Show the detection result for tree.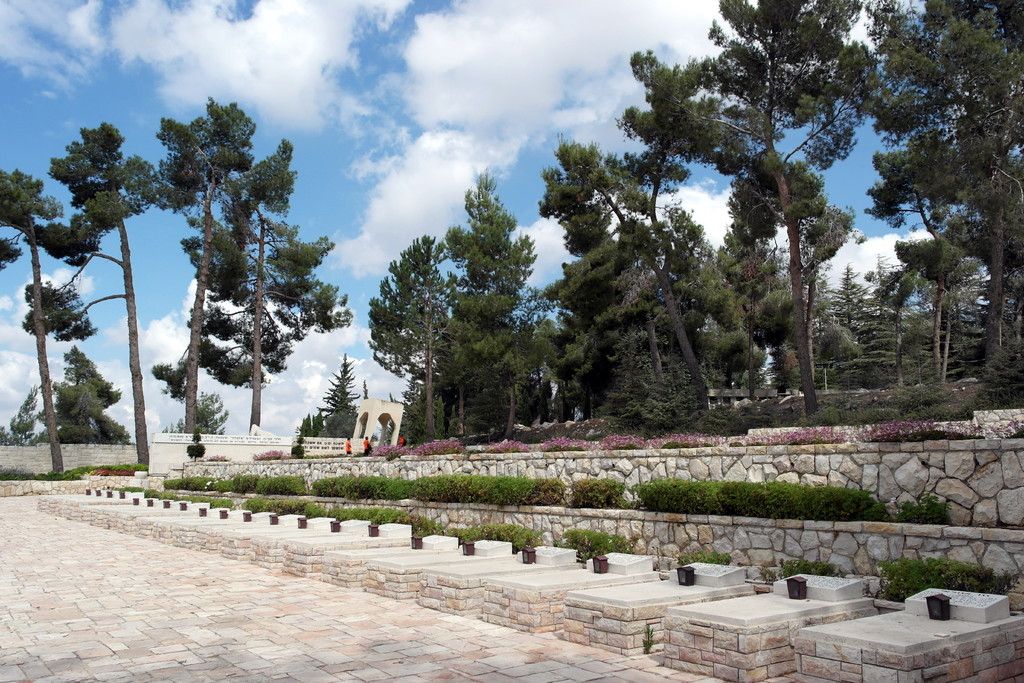
l=140, t=89, r=341, b=469.
